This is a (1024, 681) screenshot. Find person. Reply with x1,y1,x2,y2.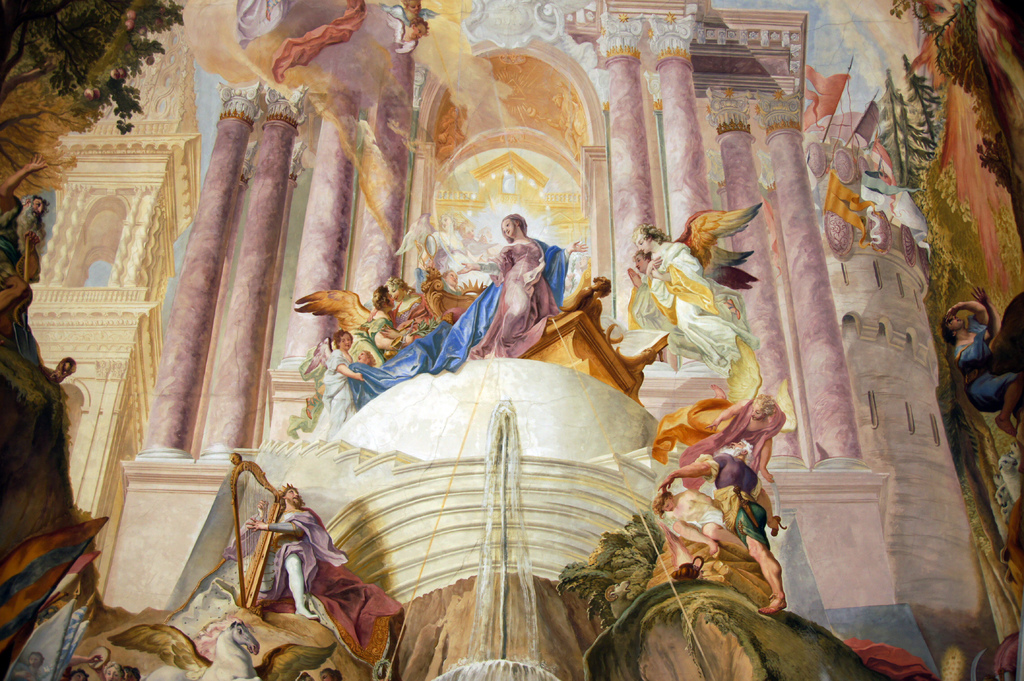
650,487,753,557.
